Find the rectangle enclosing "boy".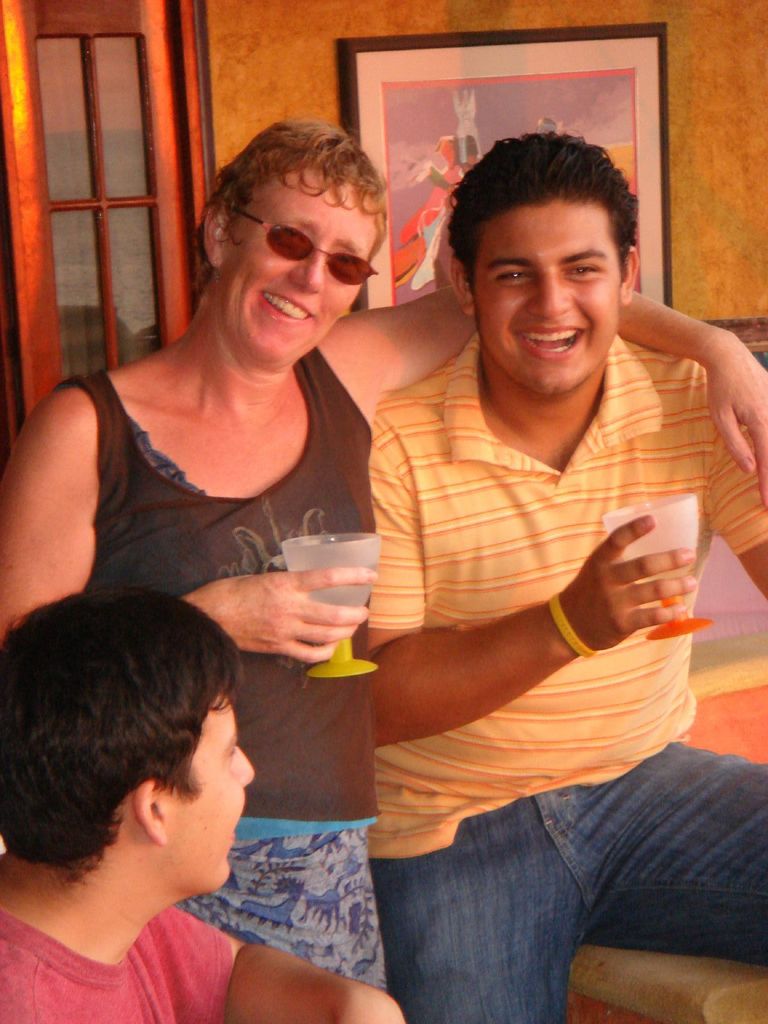
[13,605,415,1023].
